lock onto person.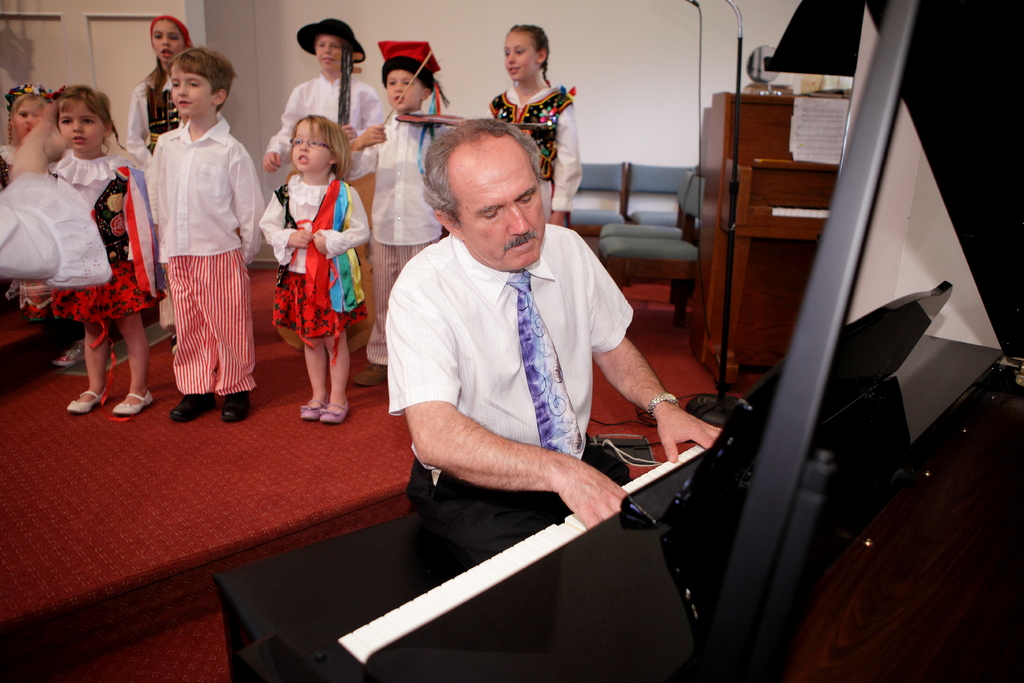
Locked: 257,110,372,422.
